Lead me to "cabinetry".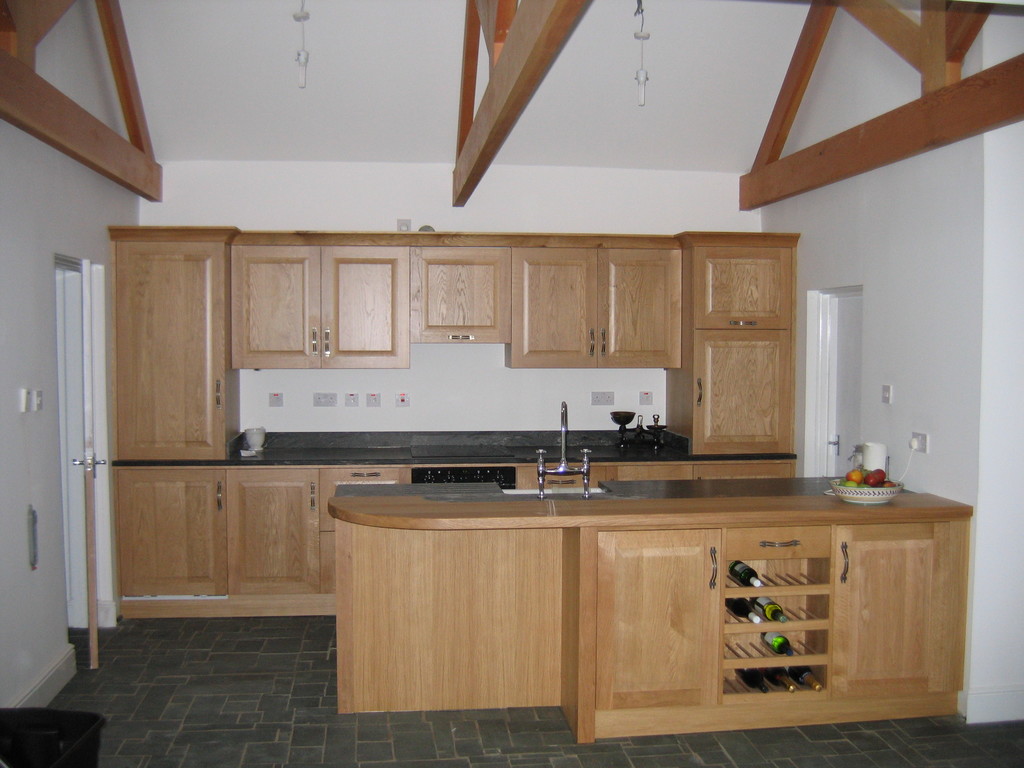
Lead to [left=578, top=521, right=732, bottom=732].
